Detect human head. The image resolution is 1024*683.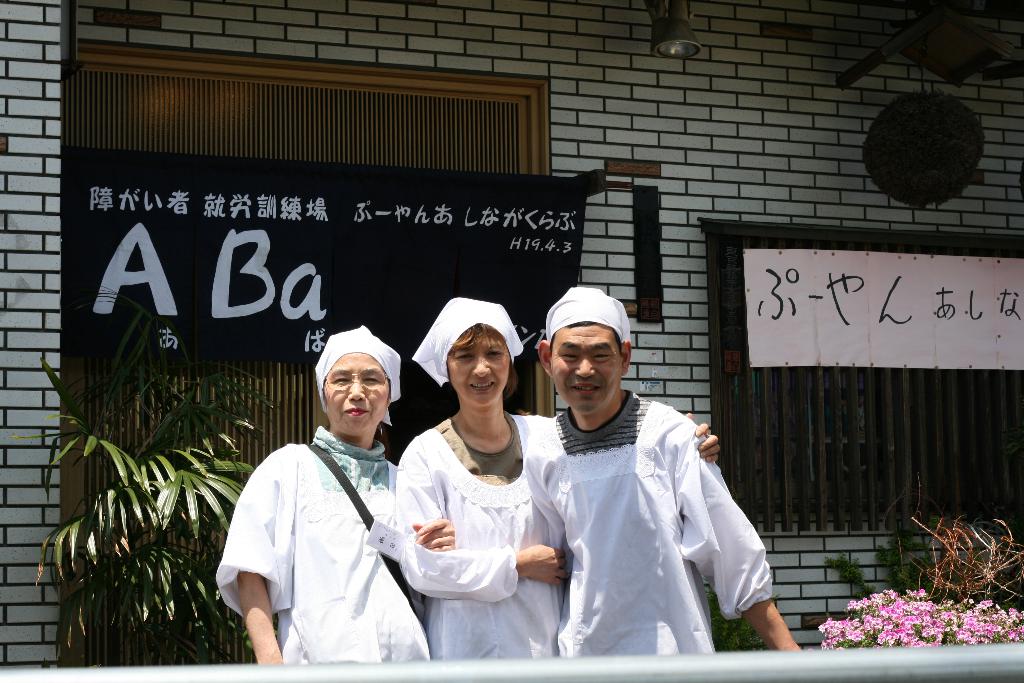
[540,287,634,412].
